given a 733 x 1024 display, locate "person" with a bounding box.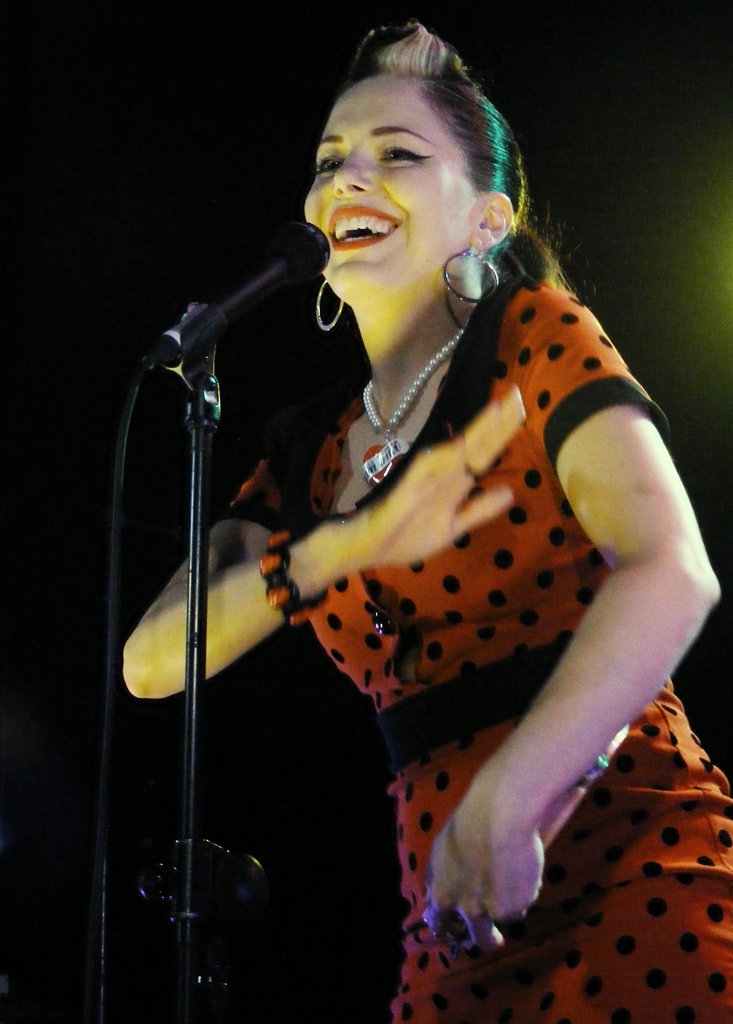
Located: {"left": 165, "top": 35, "right": 709, "bottom": 1020}.
